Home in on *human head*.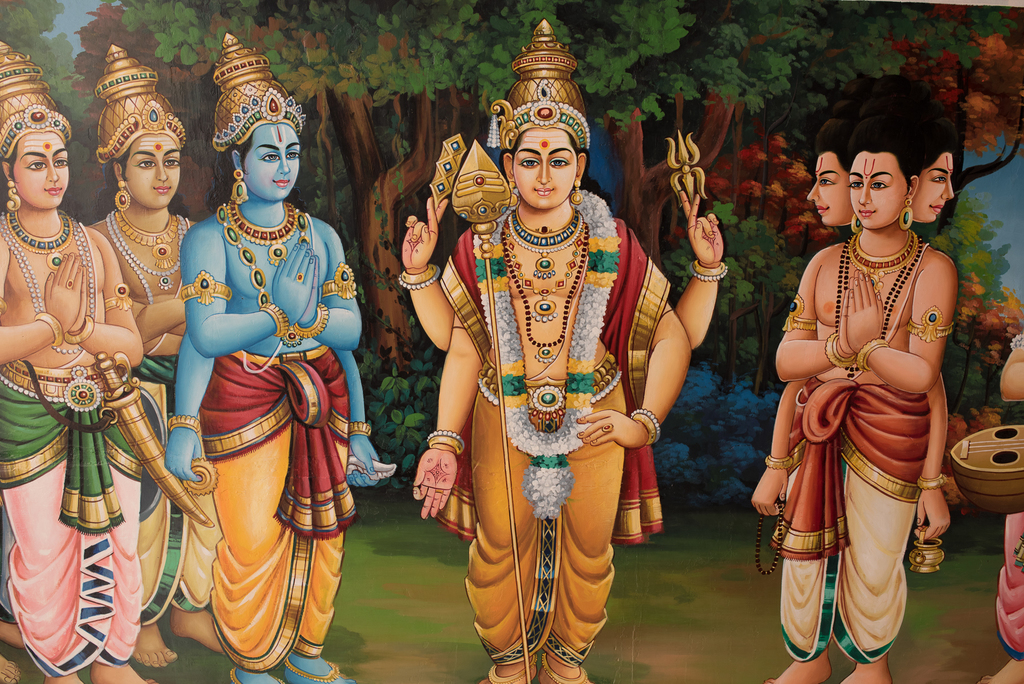
Homed in at crop(500, 87, 593, 213).
